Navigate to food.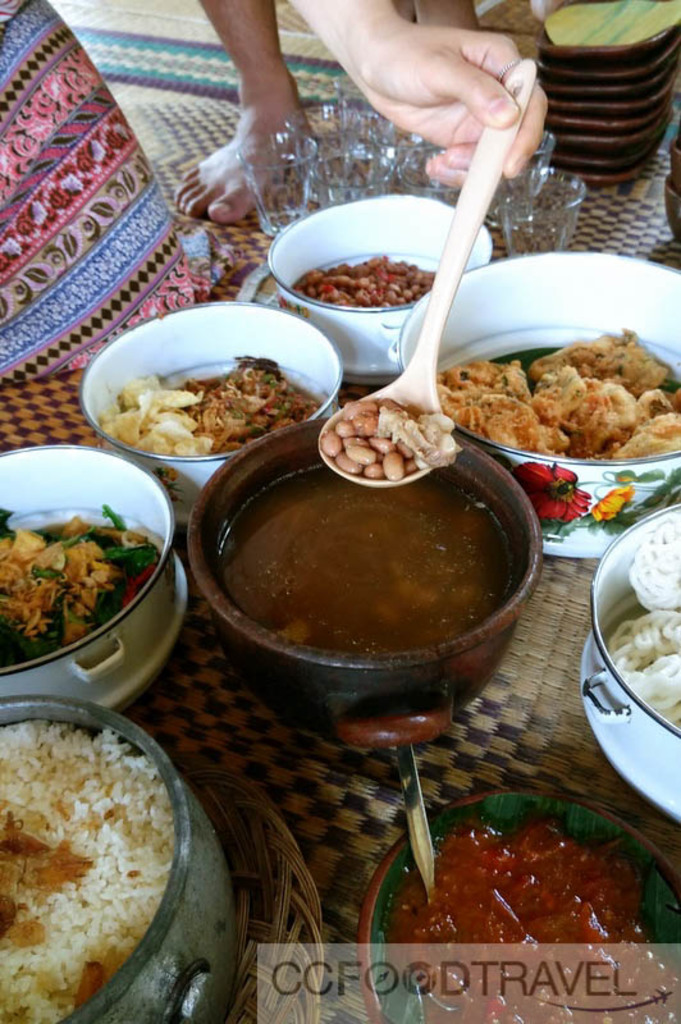
Navigation target: 0,721,173,1023.
